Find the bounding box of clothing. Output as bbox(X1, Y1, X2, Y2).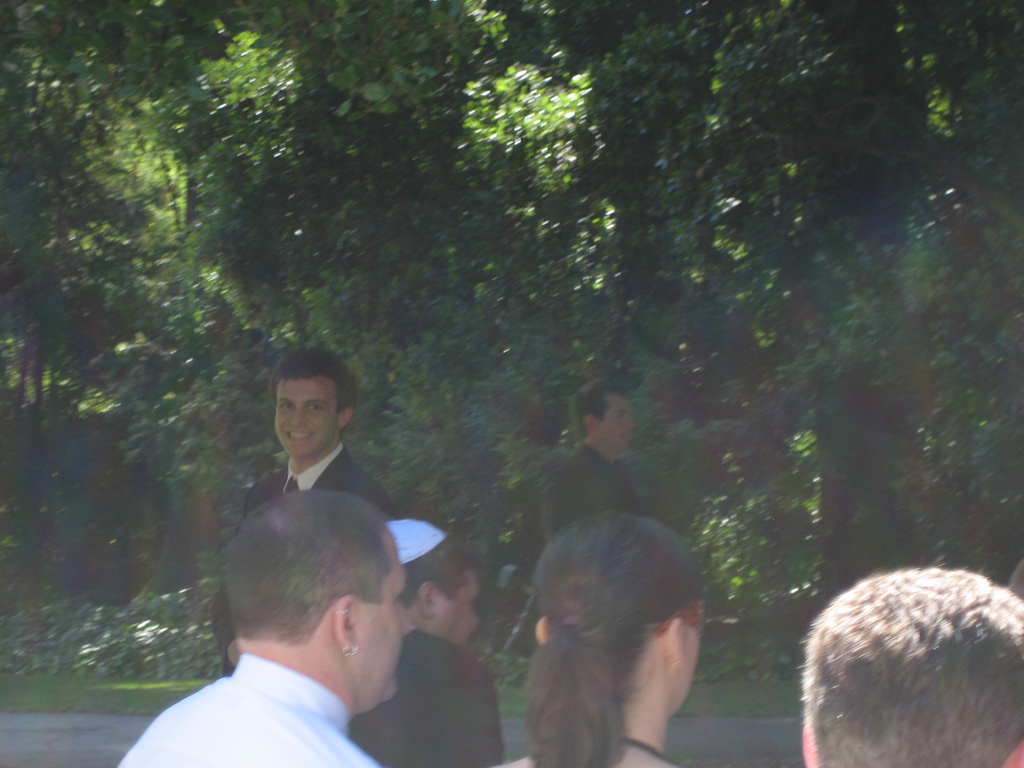
bbox(349, 632, 503, 765).
